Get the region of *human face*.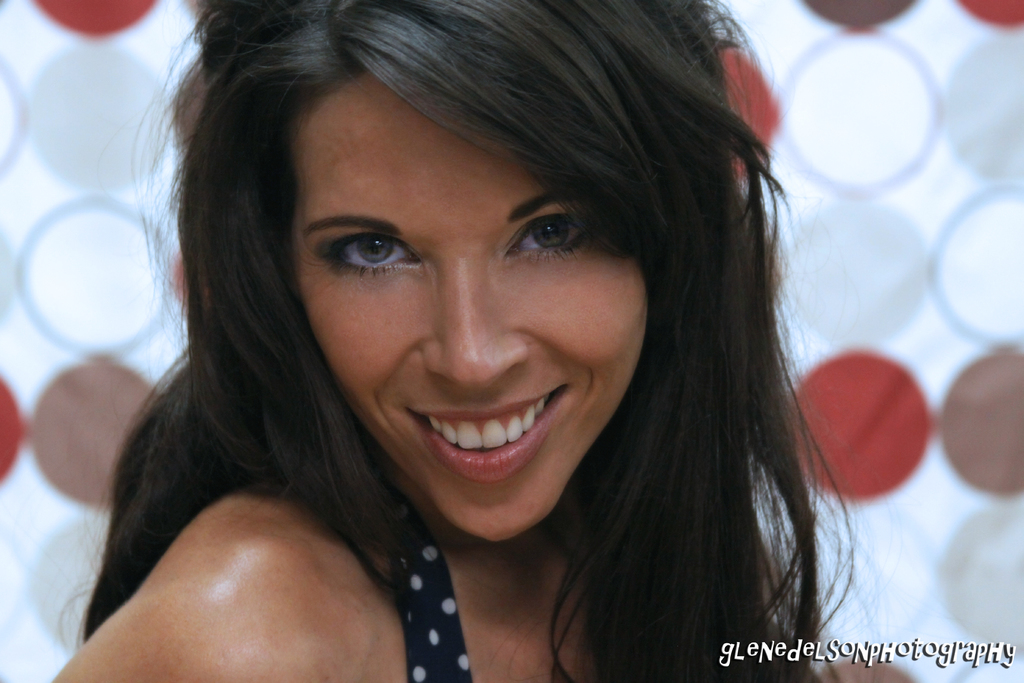
rect(291, 73, 645, 541).
